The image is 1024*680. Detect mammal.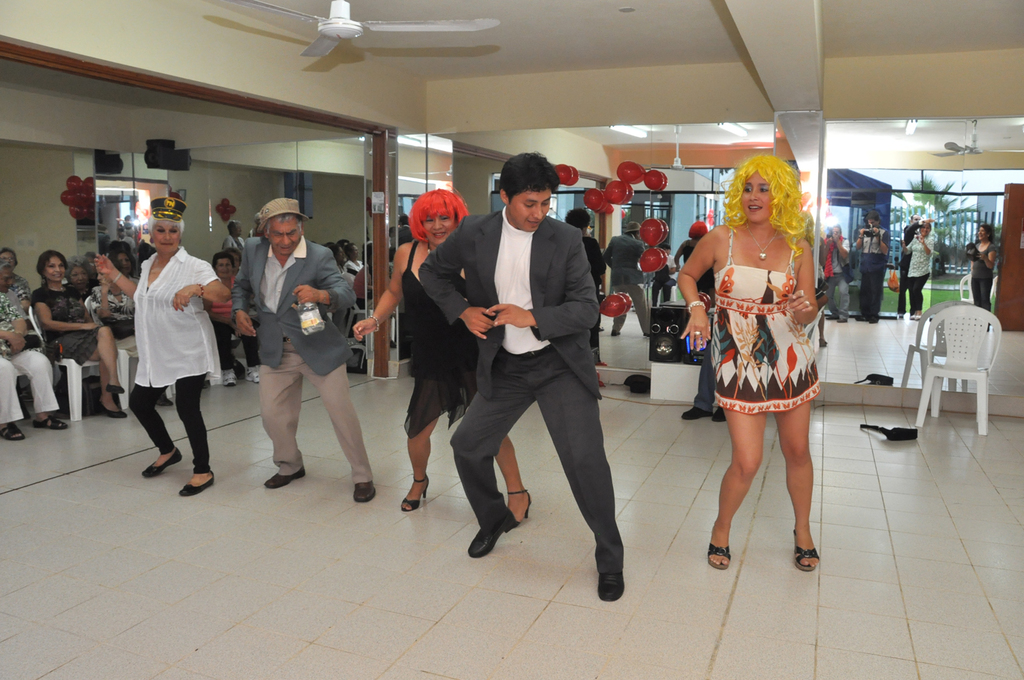
Detection: 353, 184, 530, 533.
